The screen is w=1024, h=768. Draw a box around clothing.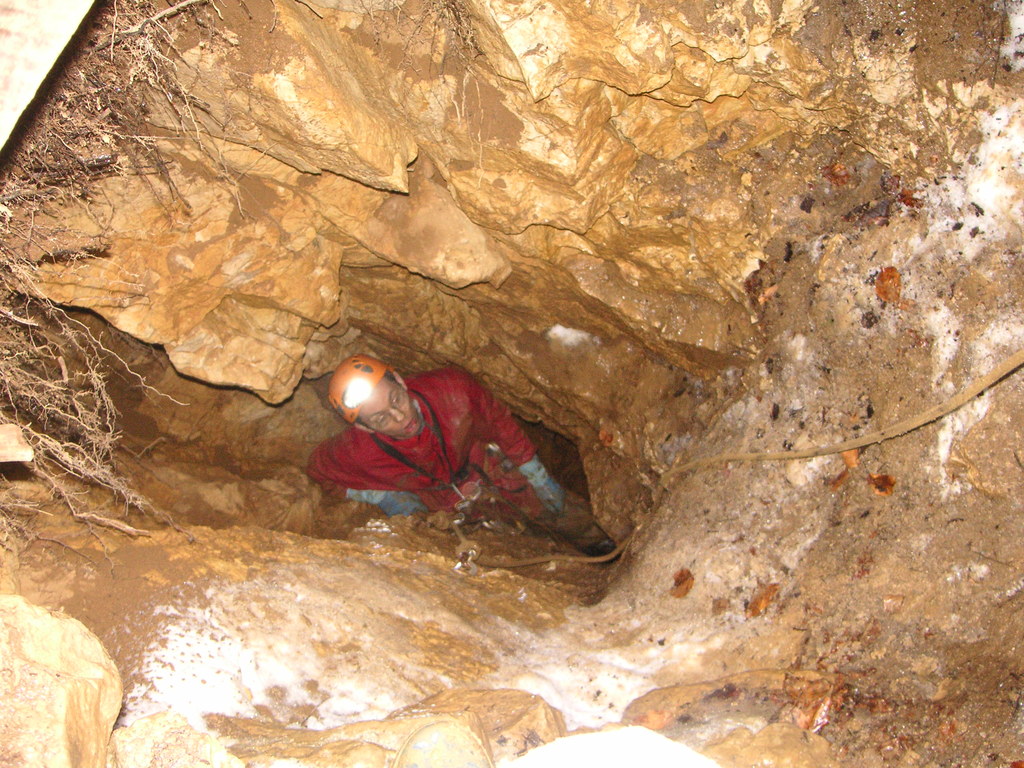
301, 358, 547, 543.
